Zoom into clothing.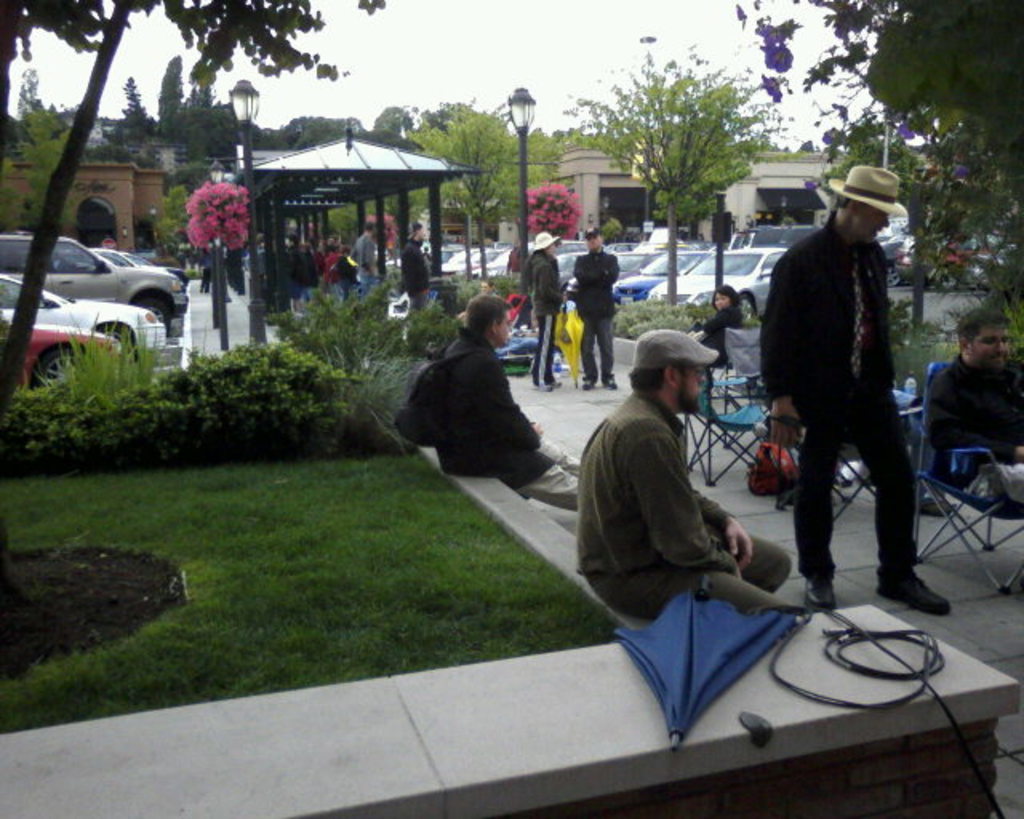
Zoom target: (x1=403, y1=238, x2=429, y2=320).
